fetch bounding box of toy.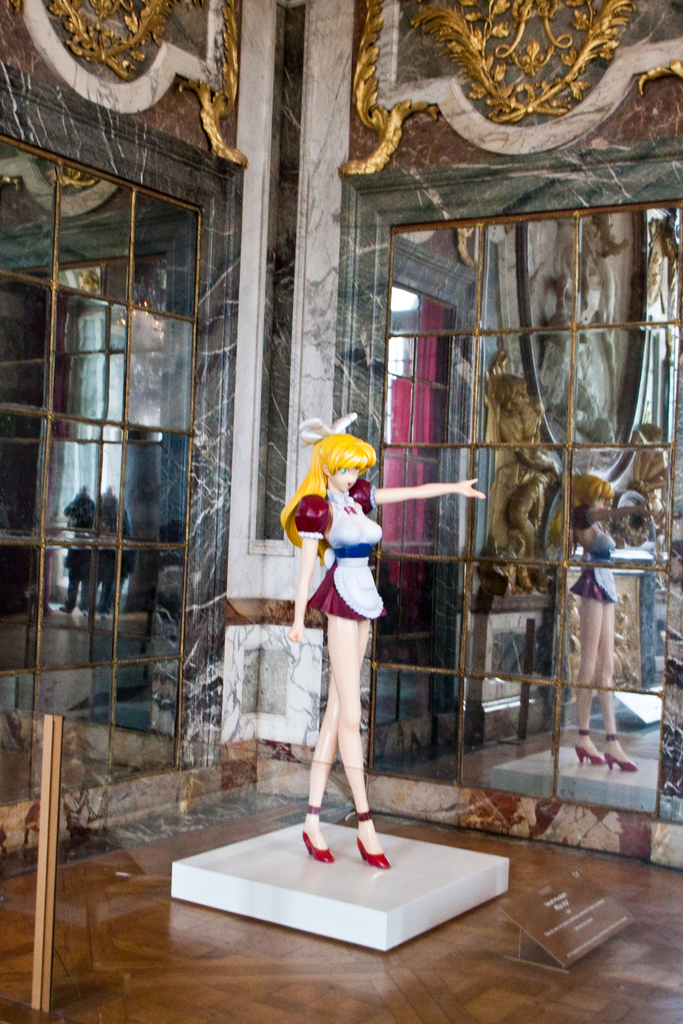
Bbox: (x1=267, y1=416, x2=434, y2=884).
